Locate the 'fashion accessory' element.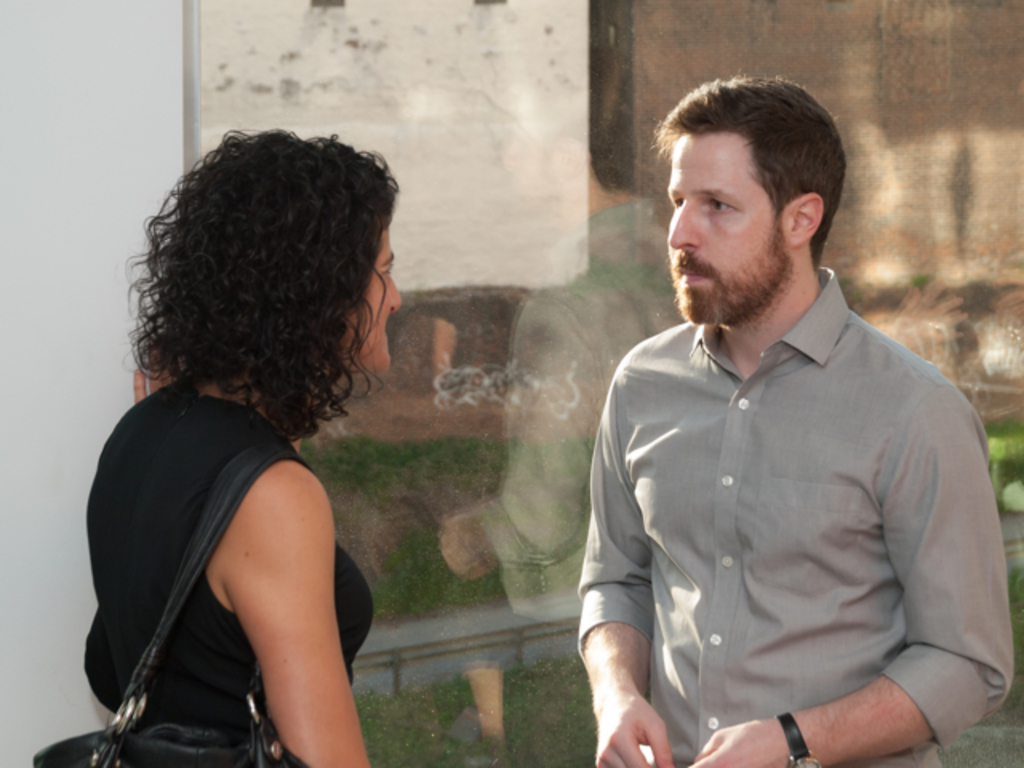
Element bbox: (left=779, top=710, right=822, bottom=766).
